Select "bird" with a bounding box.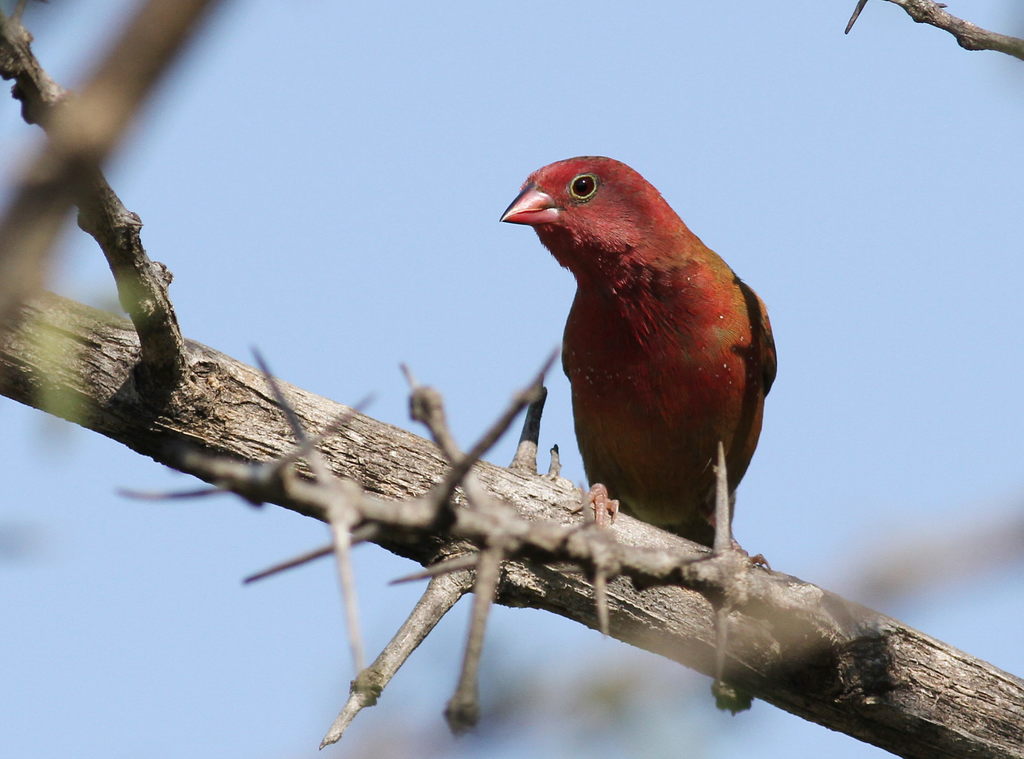
locate(497, 147, 772, 558).
